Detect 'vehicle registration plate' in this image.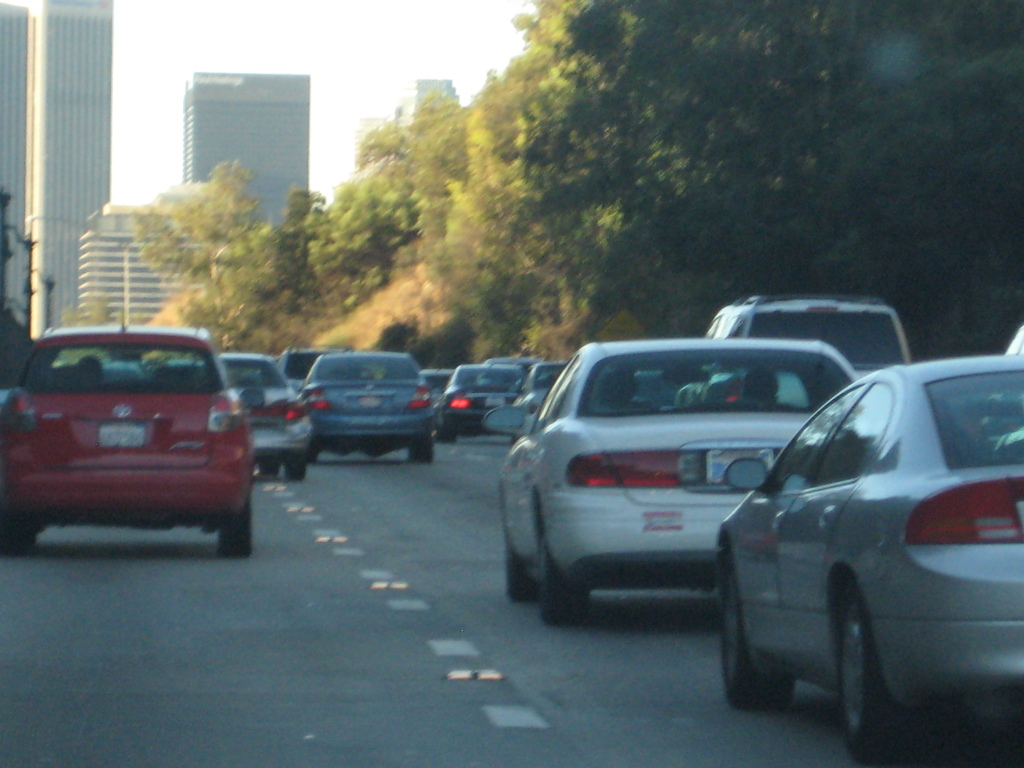
Detection: box(360, 395, 386, 408).
